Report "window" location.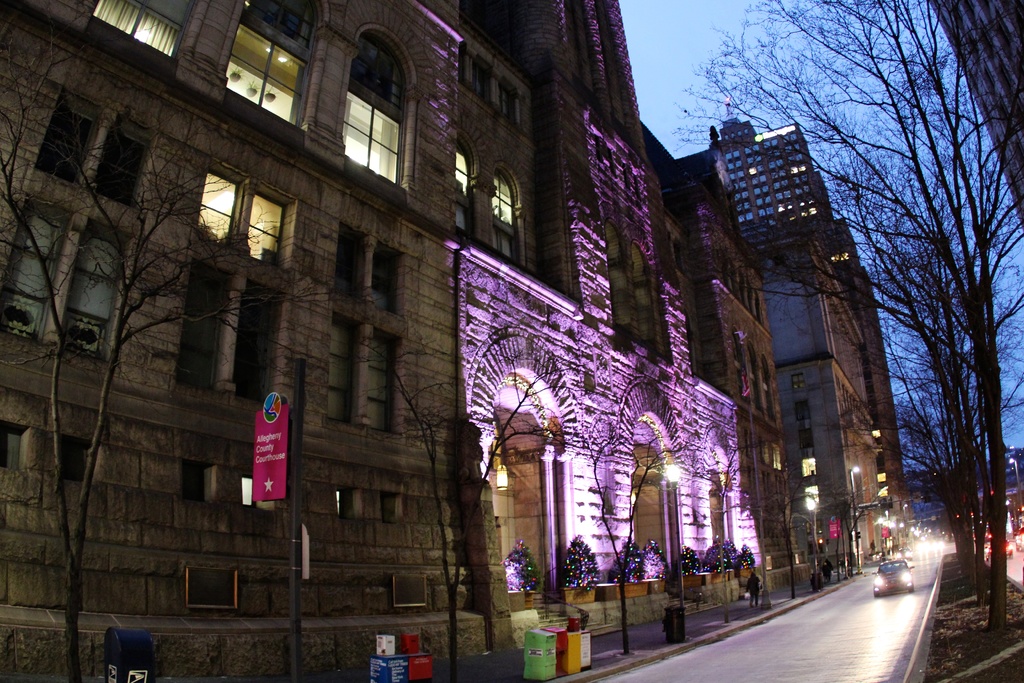
Report: region(458, 40, 498, 92).
